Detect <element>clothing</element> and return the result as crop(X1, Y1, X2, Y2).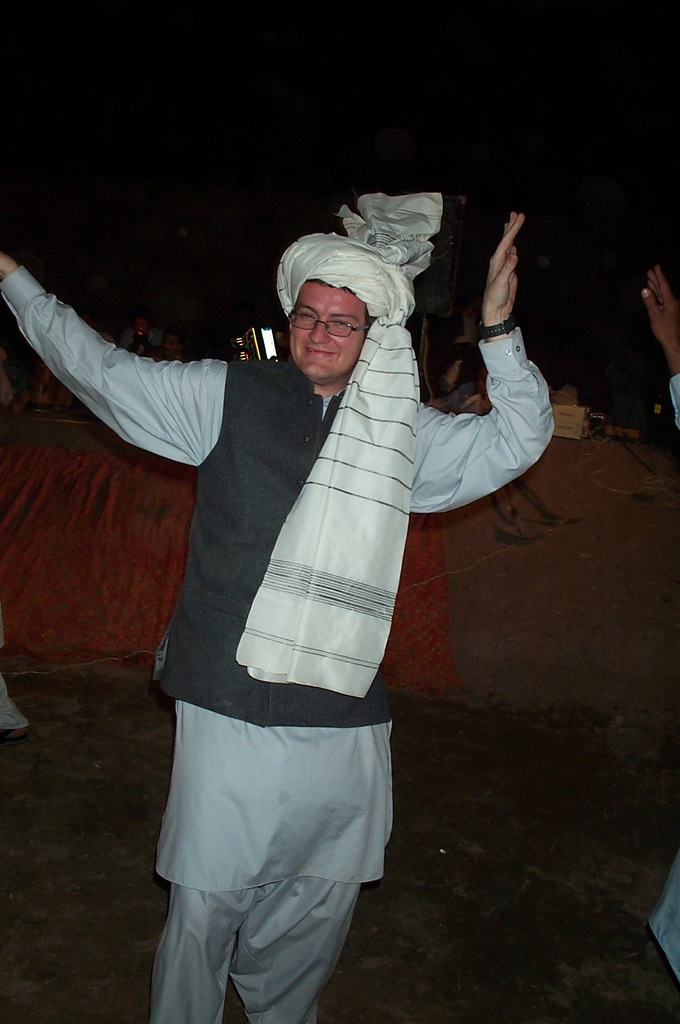
crop(0, 257, 567, 1023).
